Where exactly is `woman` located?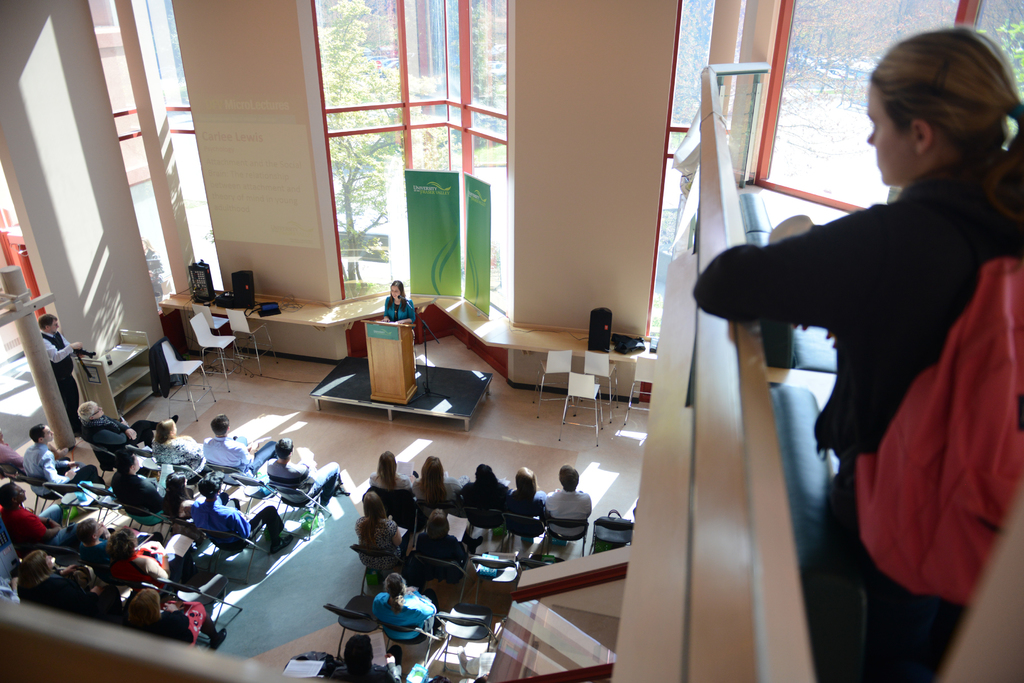
Its bounding box is Rect(14, 548, 95, 608).
